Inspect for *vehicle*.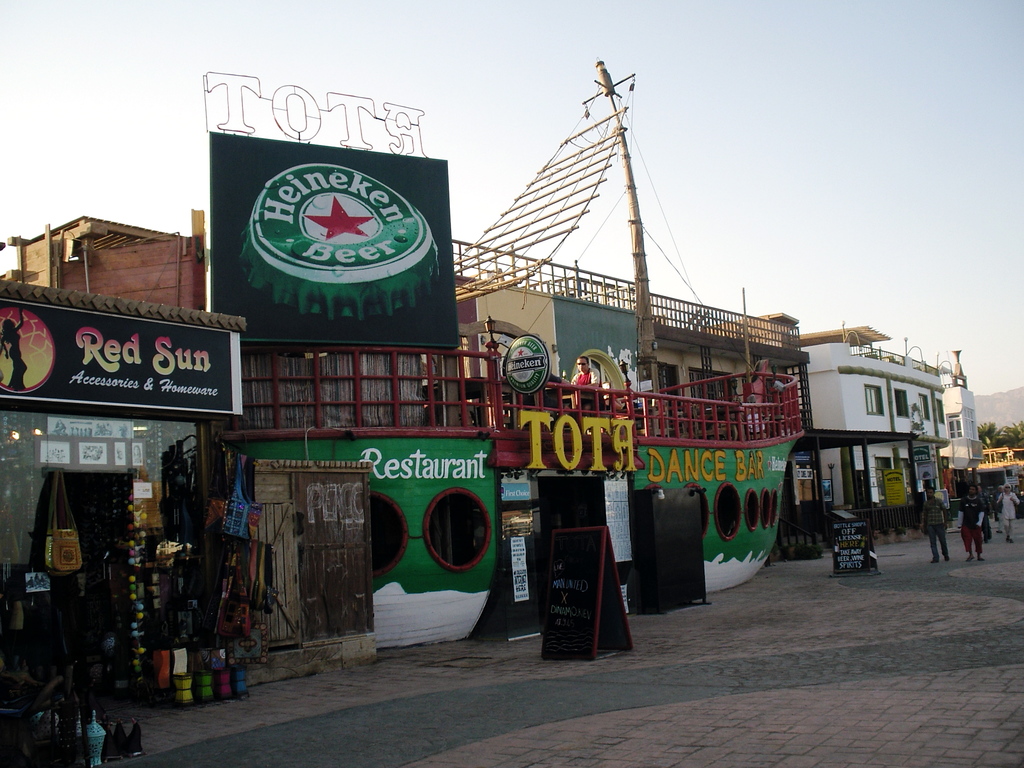
Inspection: [x1=147, y1=90, x2=909, y2=630].
